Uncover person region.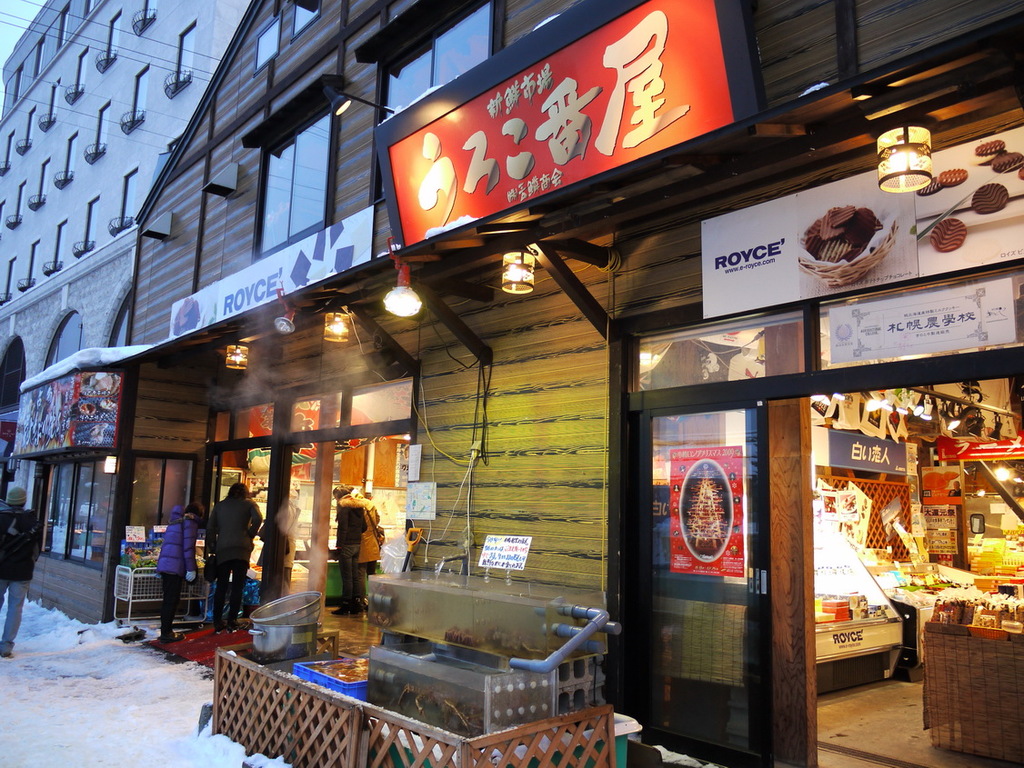
Uncovered: [0,489,36,667].
